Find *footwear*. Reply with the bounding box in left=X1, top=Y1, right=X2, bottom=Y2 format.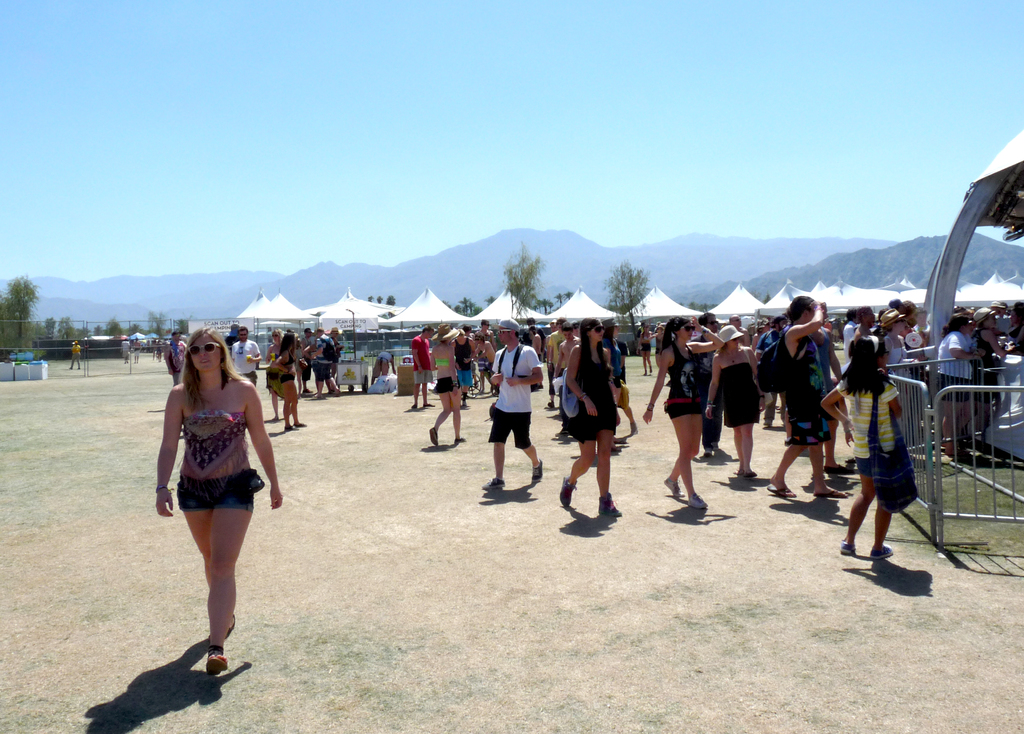
left=153, top=639, right=229, bottom=707.
